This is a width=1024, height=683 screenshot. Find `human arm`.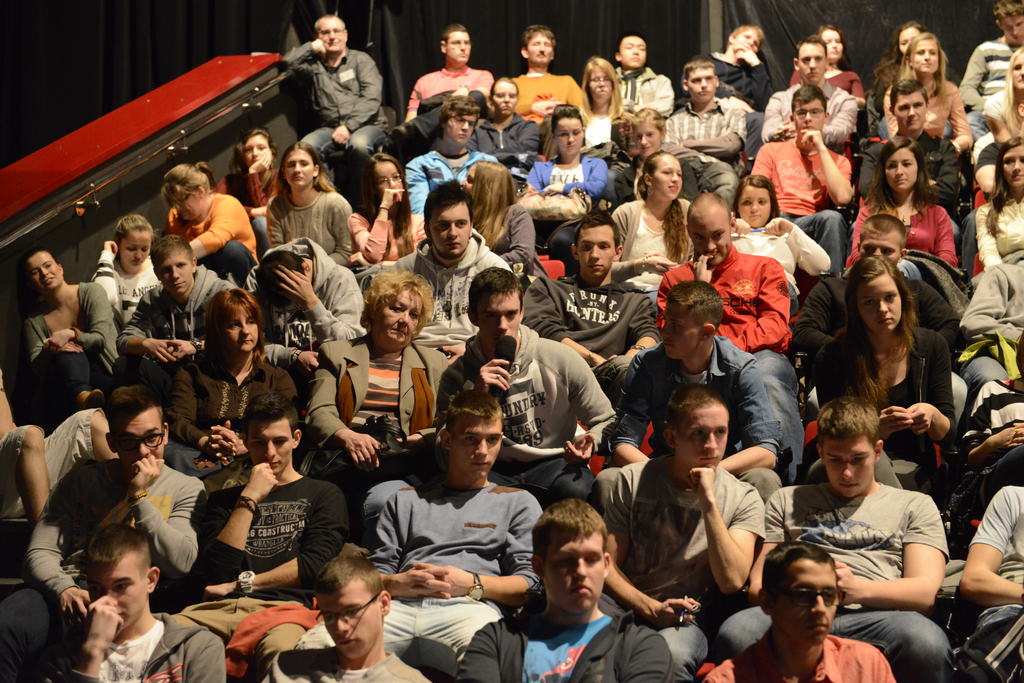
Bounding box: (left=710, top=257, right=799, bottom=351).
